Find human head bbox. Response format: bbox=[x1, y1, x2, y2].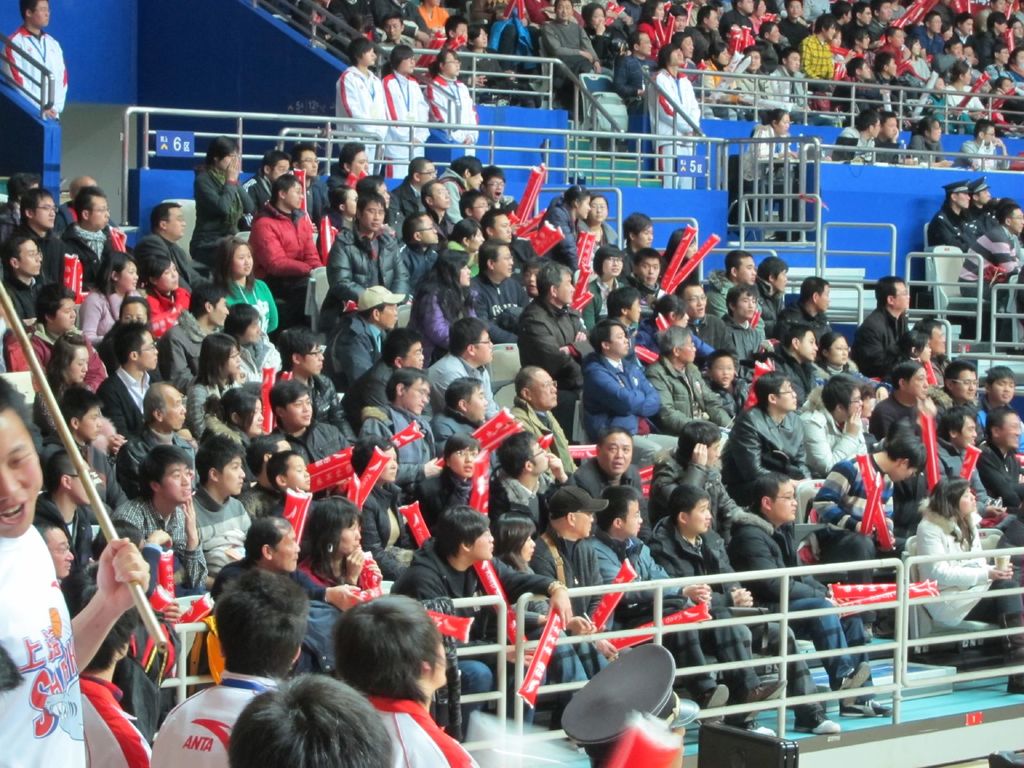
bbox=[362, 176, 392, 207].
